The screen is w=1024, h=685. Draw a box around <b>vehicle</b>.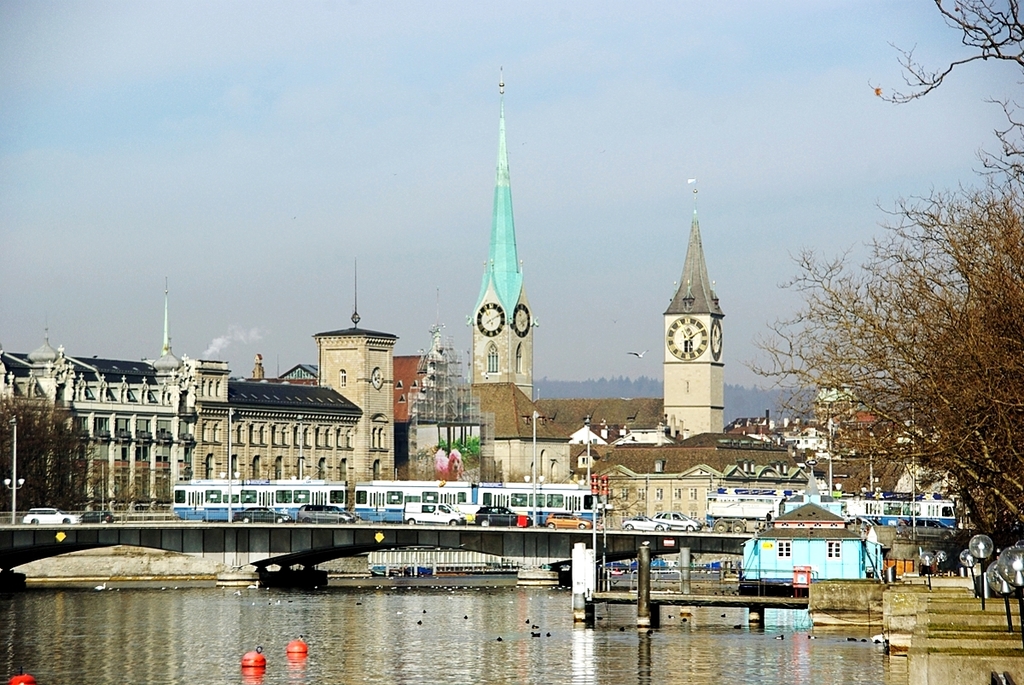
left=21, top=508, right=84, bottom=527.
